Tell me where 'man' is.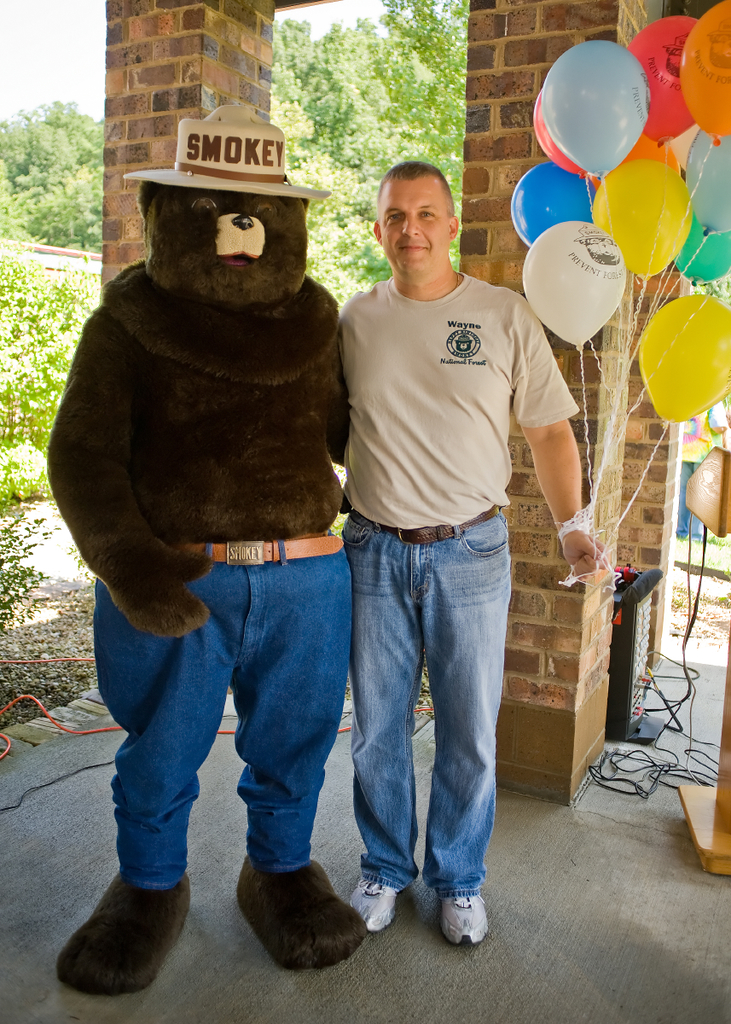
'man' is at l=332, t=156, r=621, b=940.
